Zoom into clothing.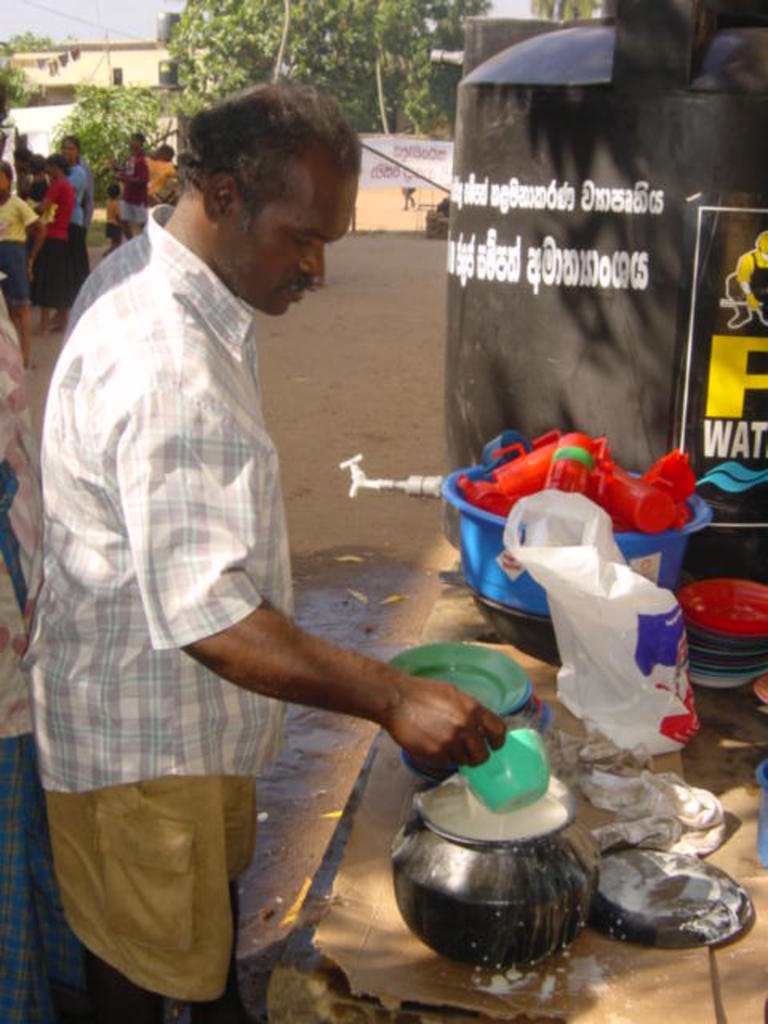
Zoom target: region(32, 179, 72, 301).
